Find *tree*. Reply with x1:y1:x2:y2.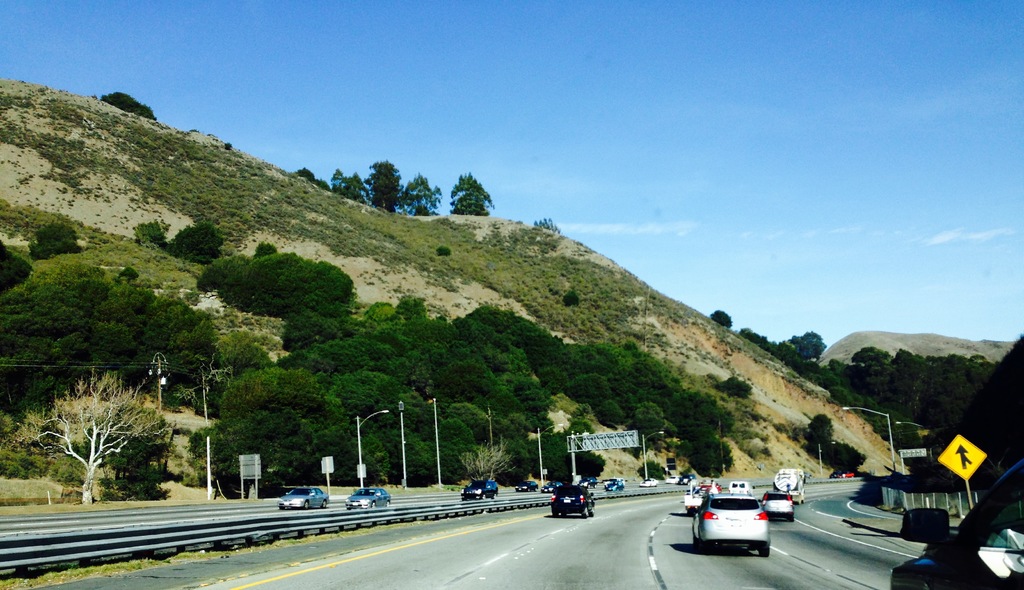
0:238:32:290.
